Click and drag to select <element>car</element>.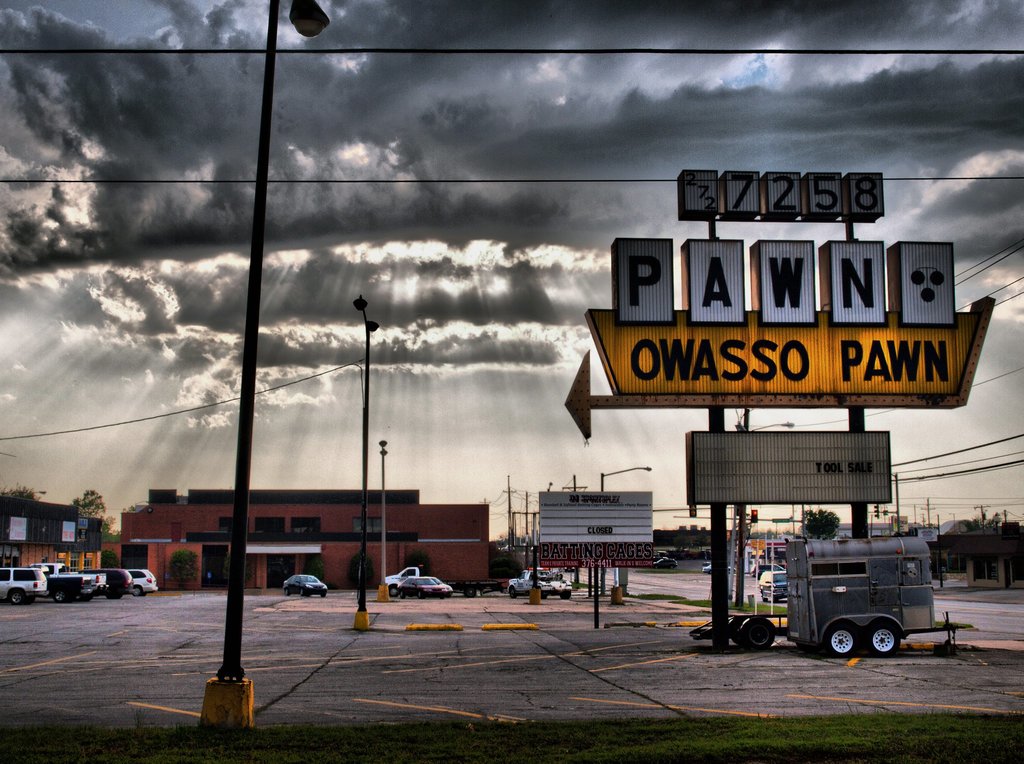
Selection: bbox=(655, 557, 680, 571).
